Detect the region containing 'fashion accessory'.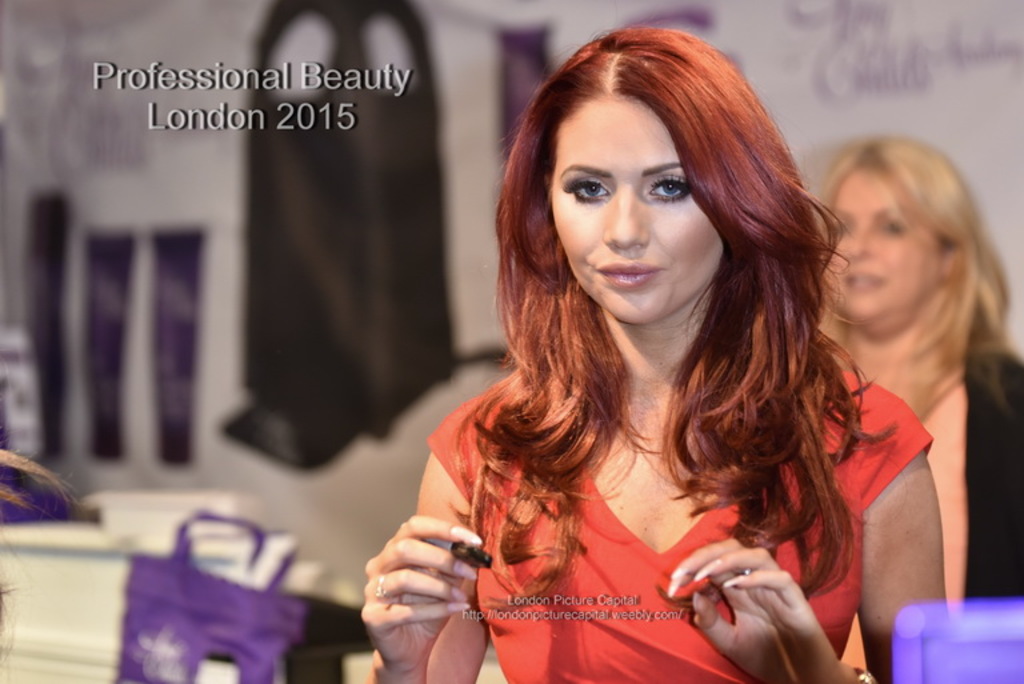
[x1=857, y1=665, x2=879, y2=683].
